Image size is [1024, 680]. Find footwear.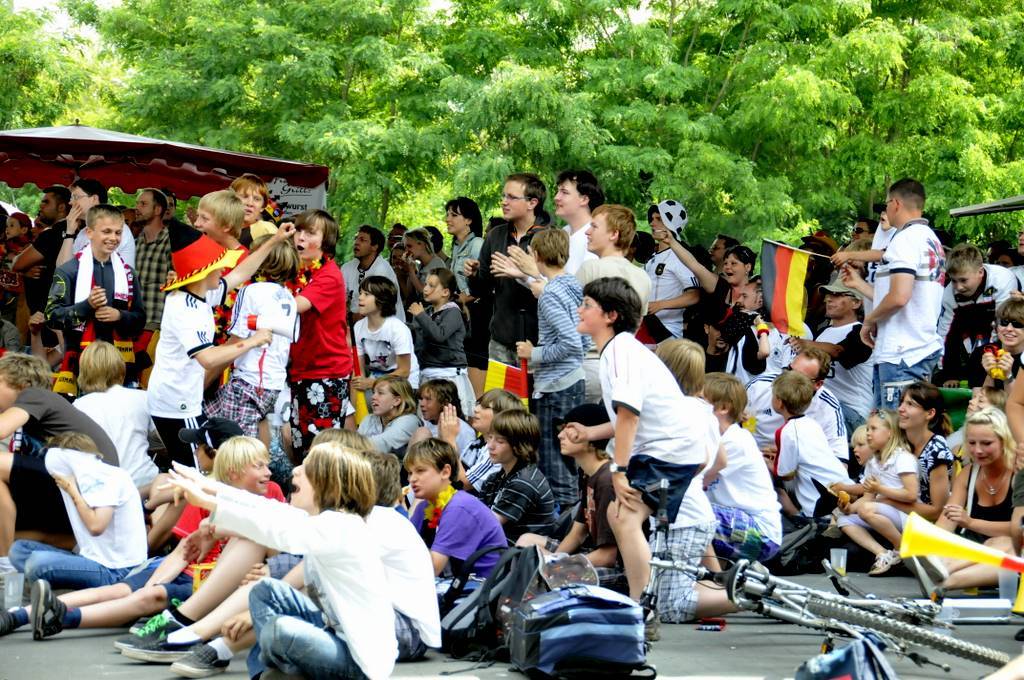
{"left": 865, "top": 546, "right": 897, "bottom": 579}.
